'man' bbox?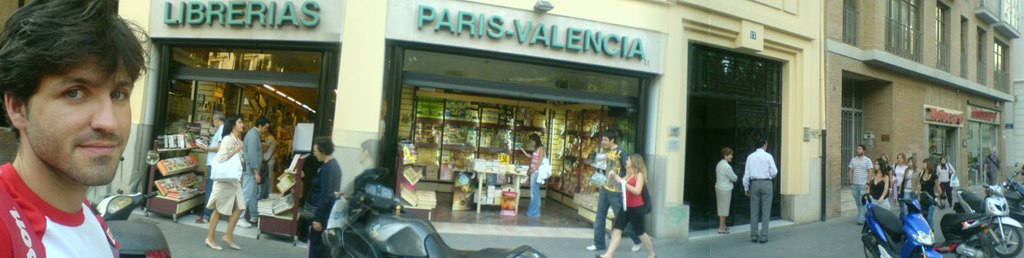
237:116:264:228
